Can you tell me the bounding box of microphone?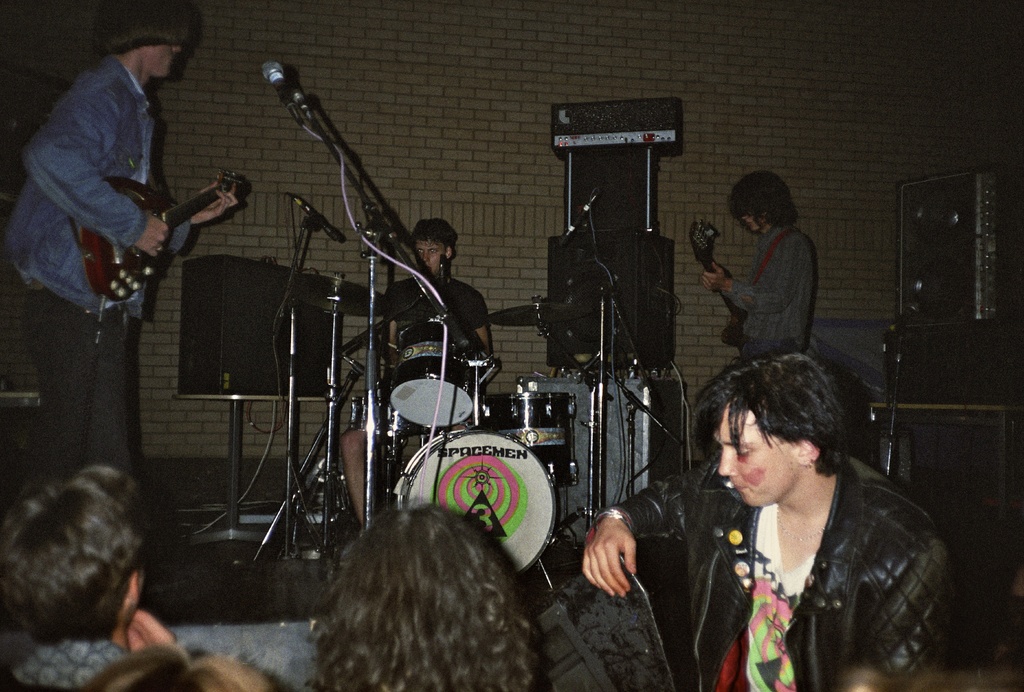
left=567, top=336, right=615, bottom=382.
